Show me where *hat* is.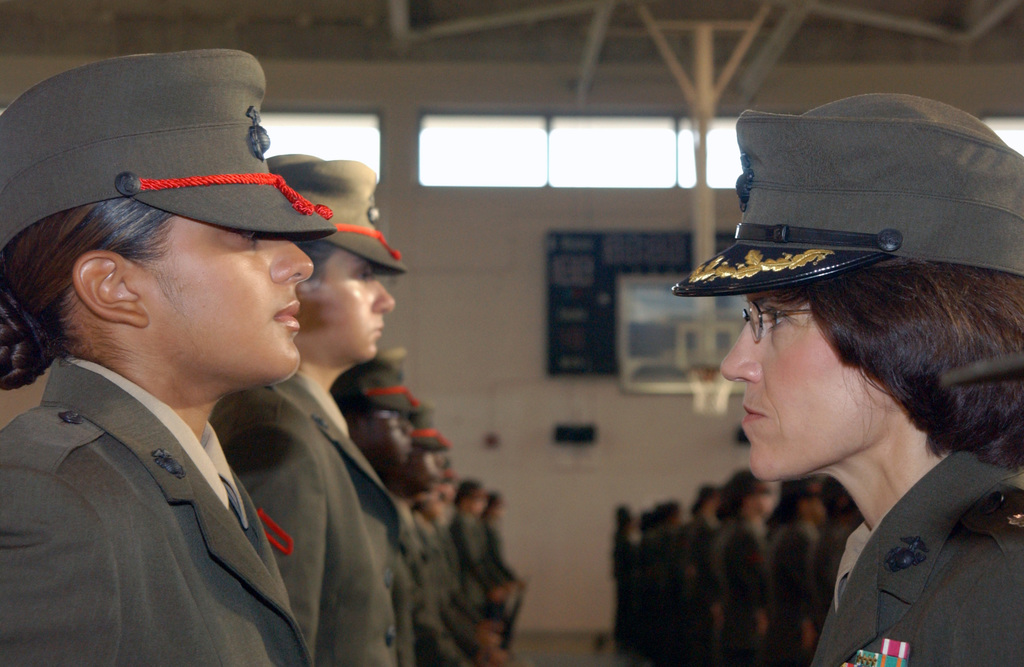
*hat* is at 0/55/336/242.
